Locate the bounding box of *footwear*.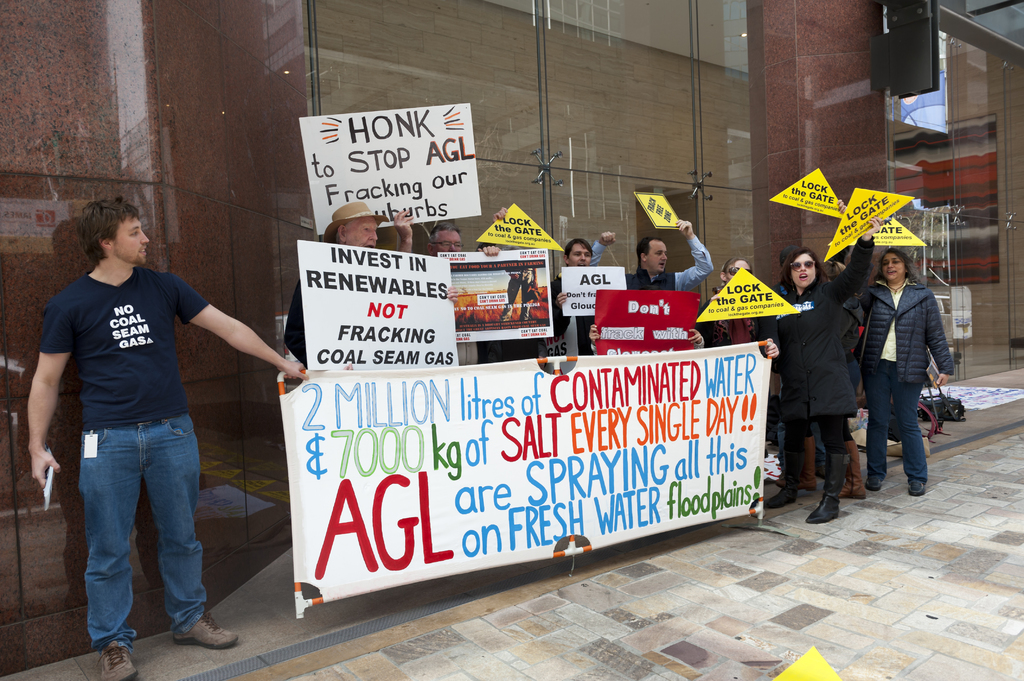
Bounding box: crop(863, 472, 880, 492).
